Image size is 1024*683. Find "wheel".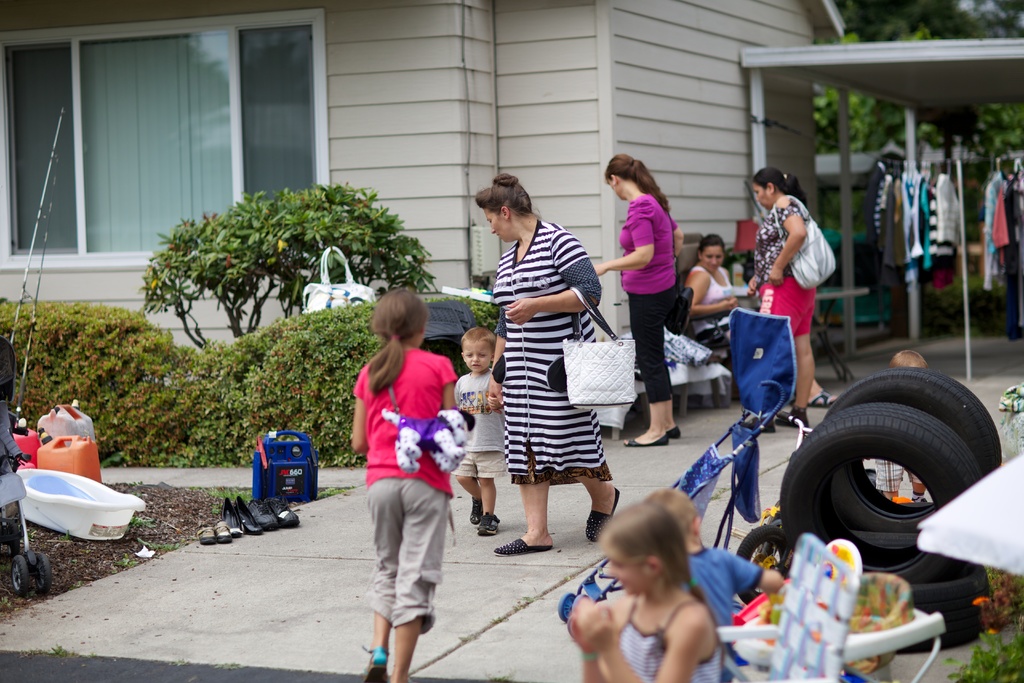
l=780, t=404, r=982, b=588.
